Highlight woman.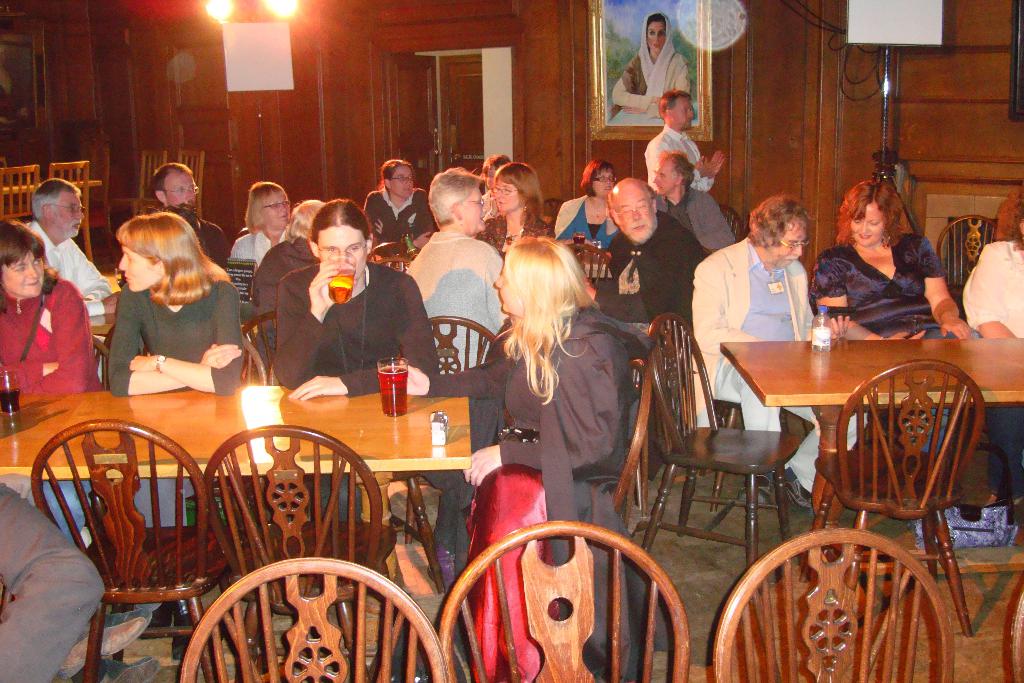
Highlighted region: BBox(478, 152, 515, 227).
